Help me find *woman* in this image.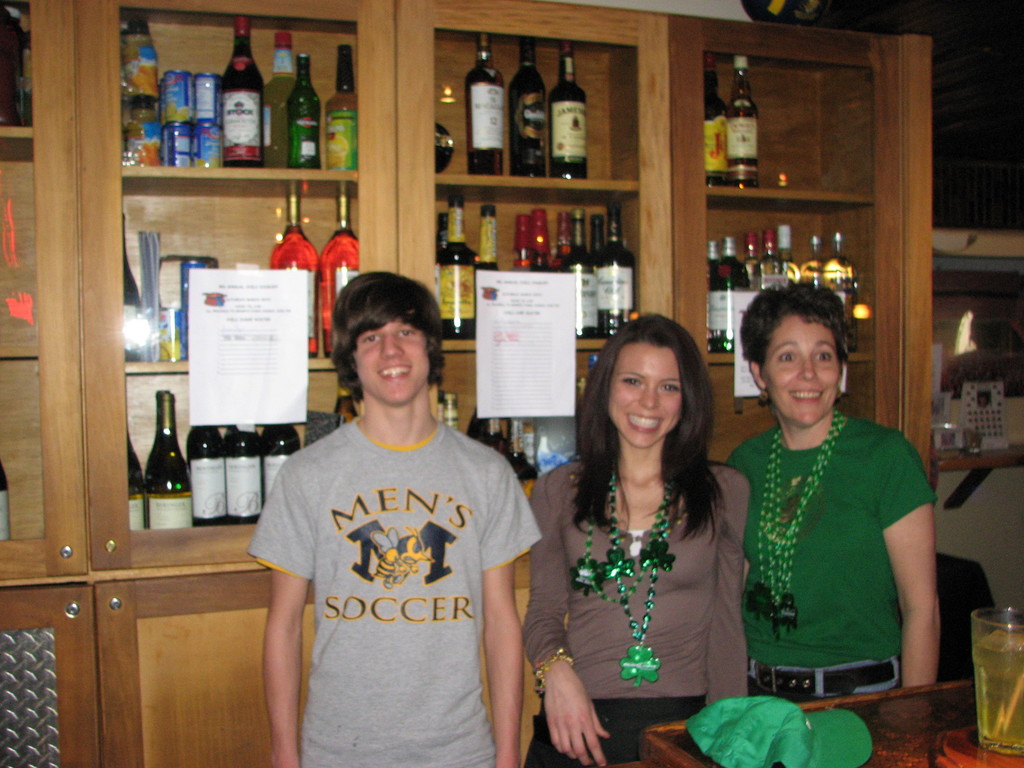
Found it: [722,280,939,706].
